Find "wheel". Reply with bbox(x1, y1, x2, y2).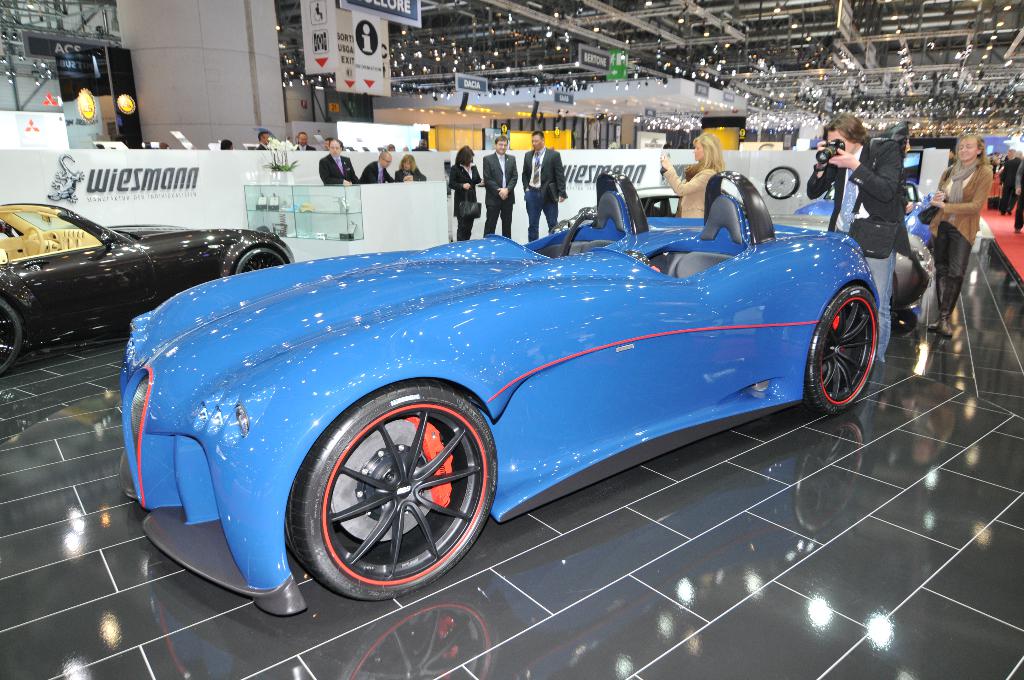
bbox(22, 225, 44, 255).
